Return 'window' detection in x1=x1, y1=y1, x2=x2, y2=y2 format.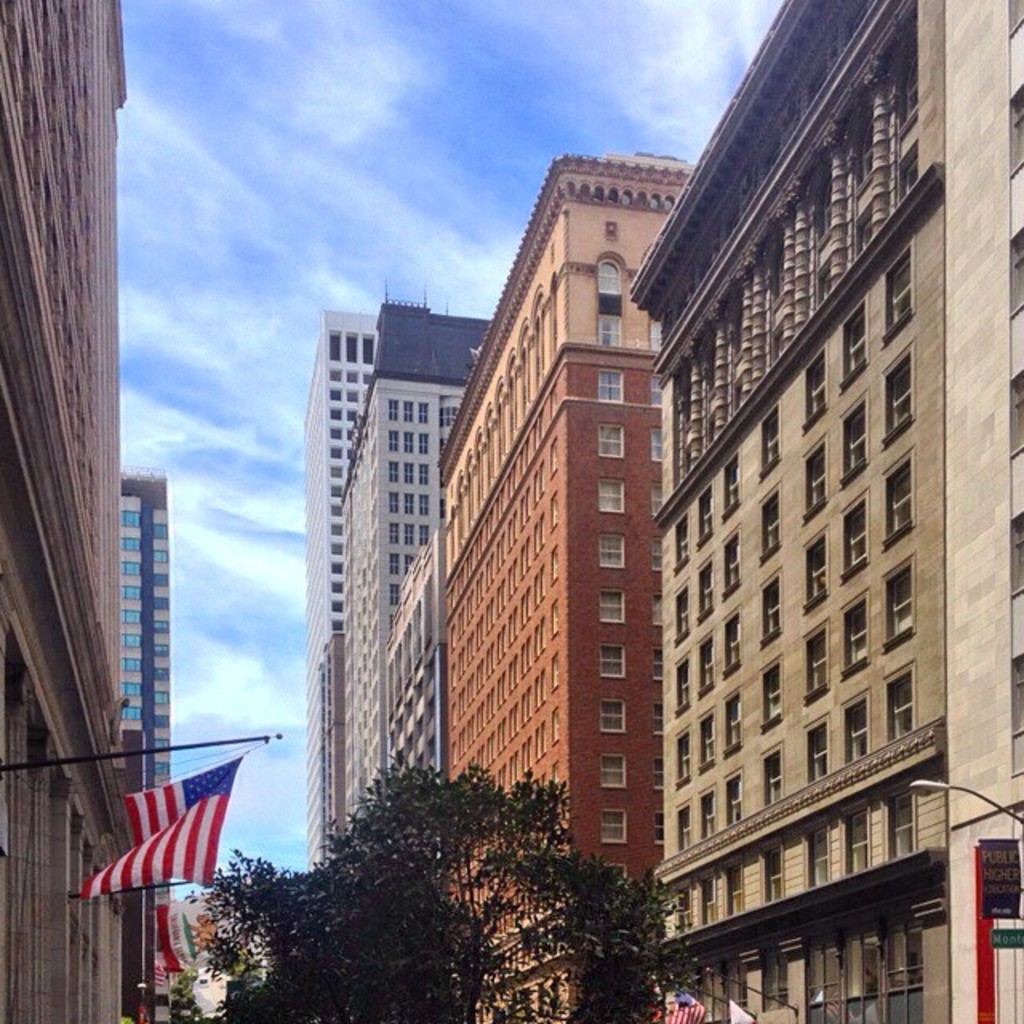
x1=656, y1=707, x2=662, y2=736.
